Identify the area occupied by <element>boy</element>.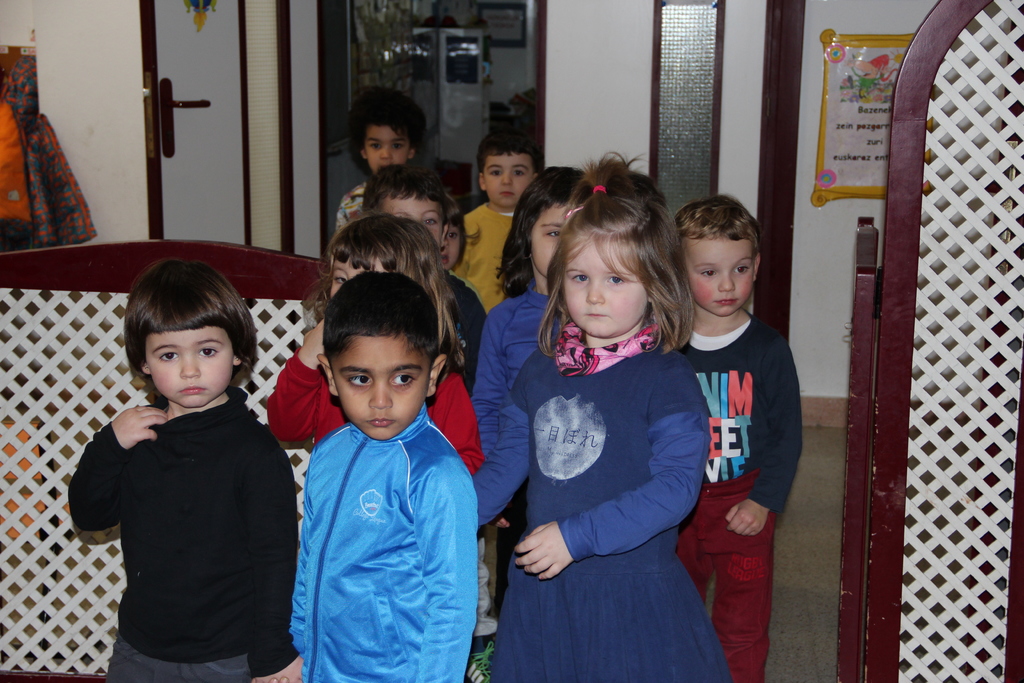
Area: Rect(330, 83, 420, 251).
